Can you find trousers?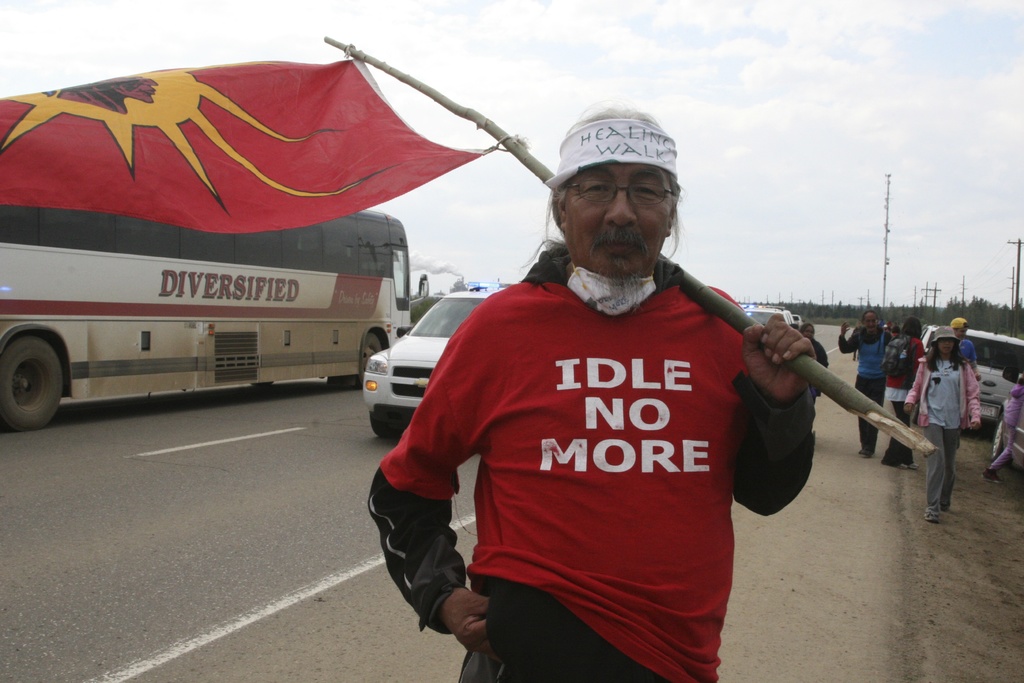
Yes, bounding box: <bbox>881, 400, 915, 468</bbox>.
